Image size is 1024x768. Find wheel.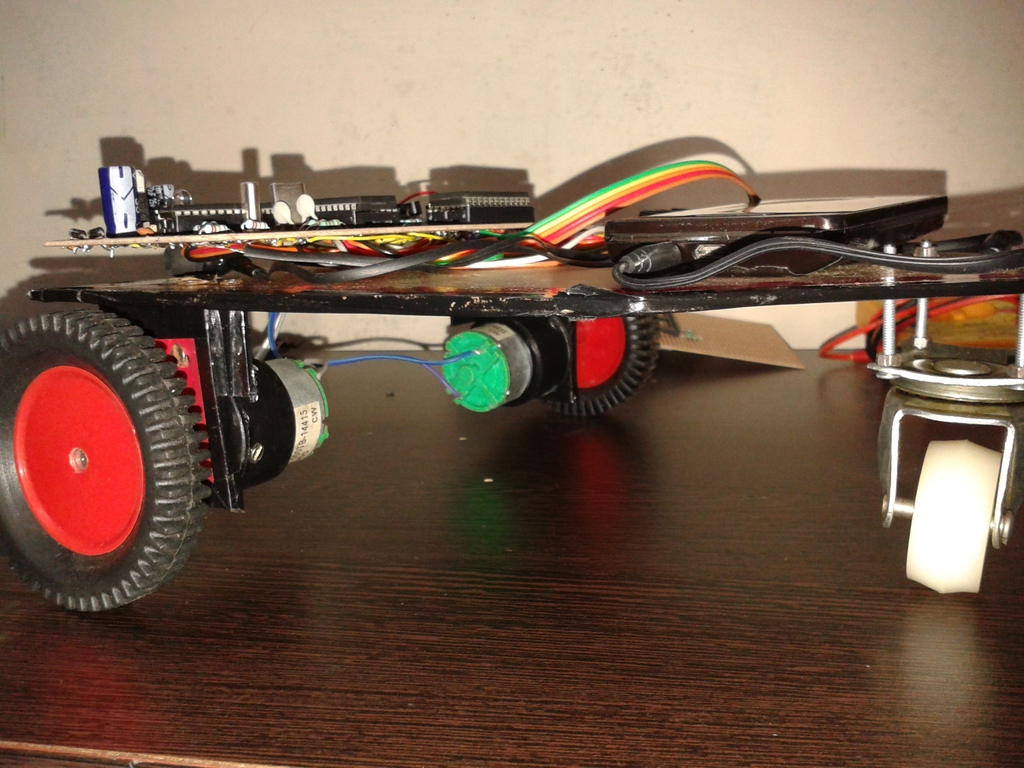
<box>540,315,662,427</box>.
